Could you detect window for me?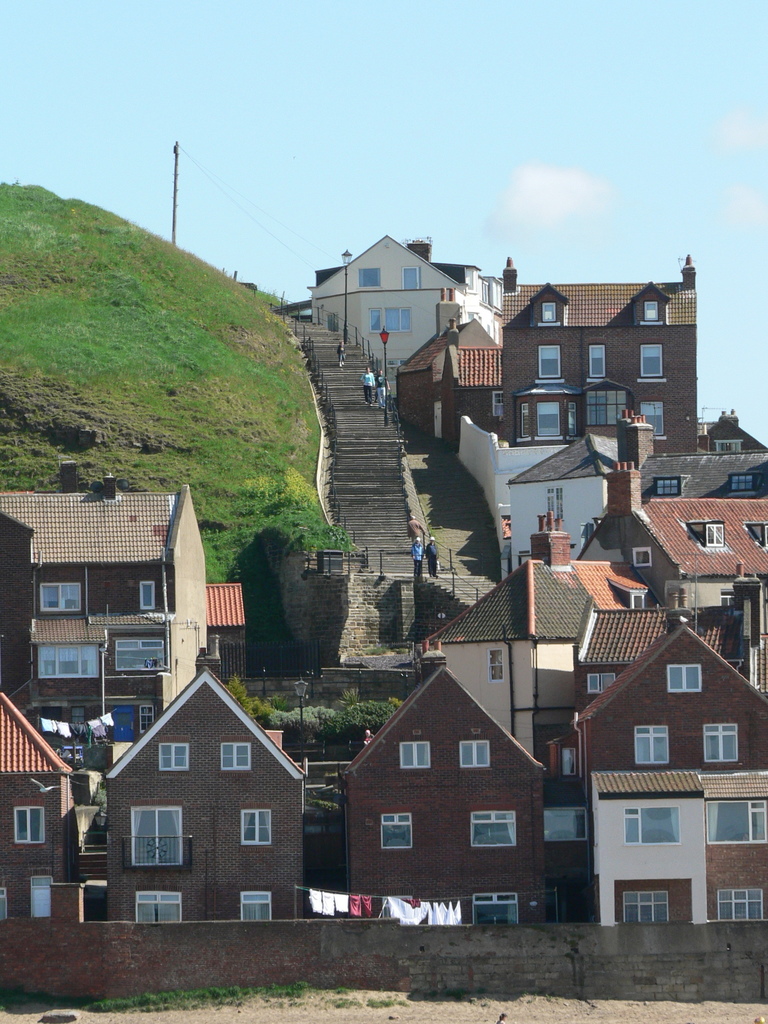
Detection result: locate(623, 543, 653, 569).
